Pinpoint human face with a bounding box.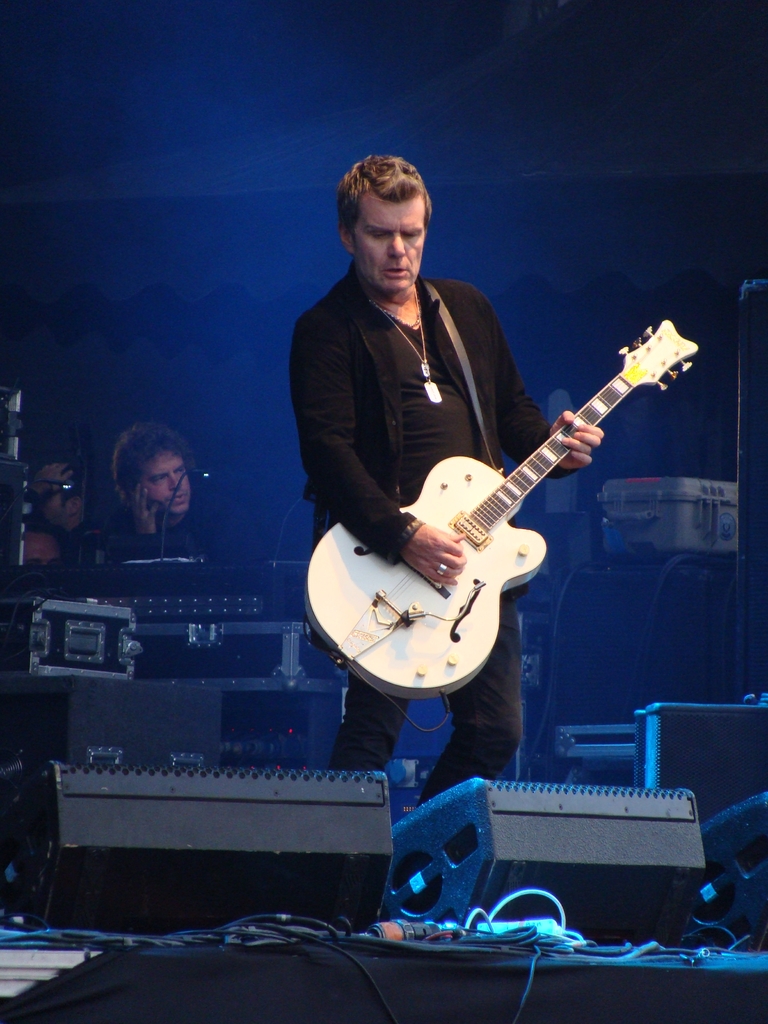
[366, 177, 432, 294].
